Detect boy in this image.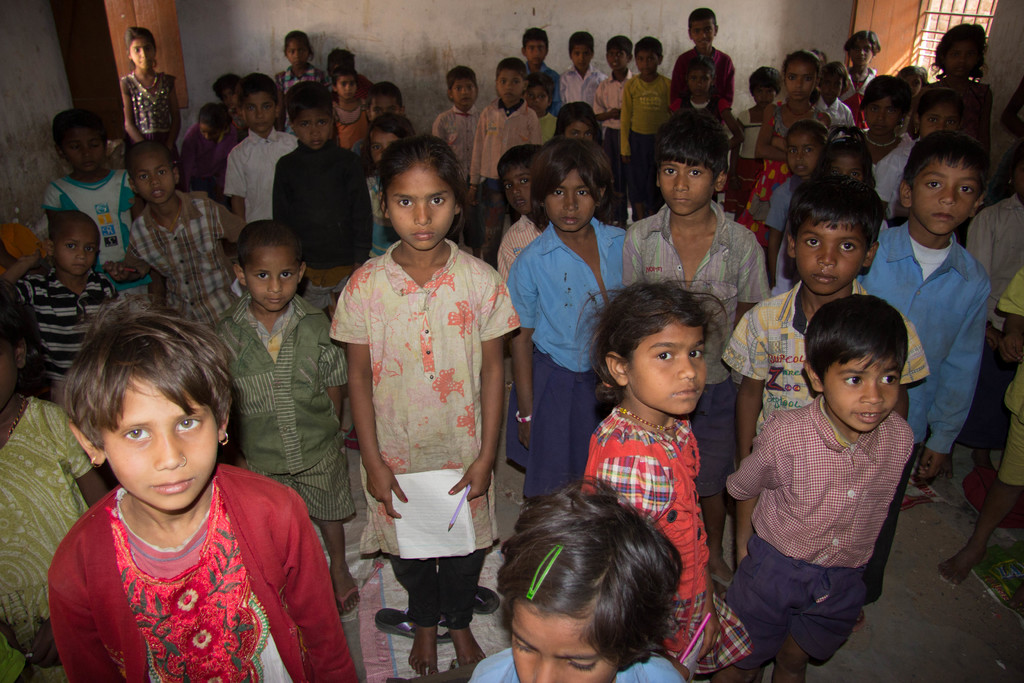
Detection: <box>730,175,931,464</box>.
